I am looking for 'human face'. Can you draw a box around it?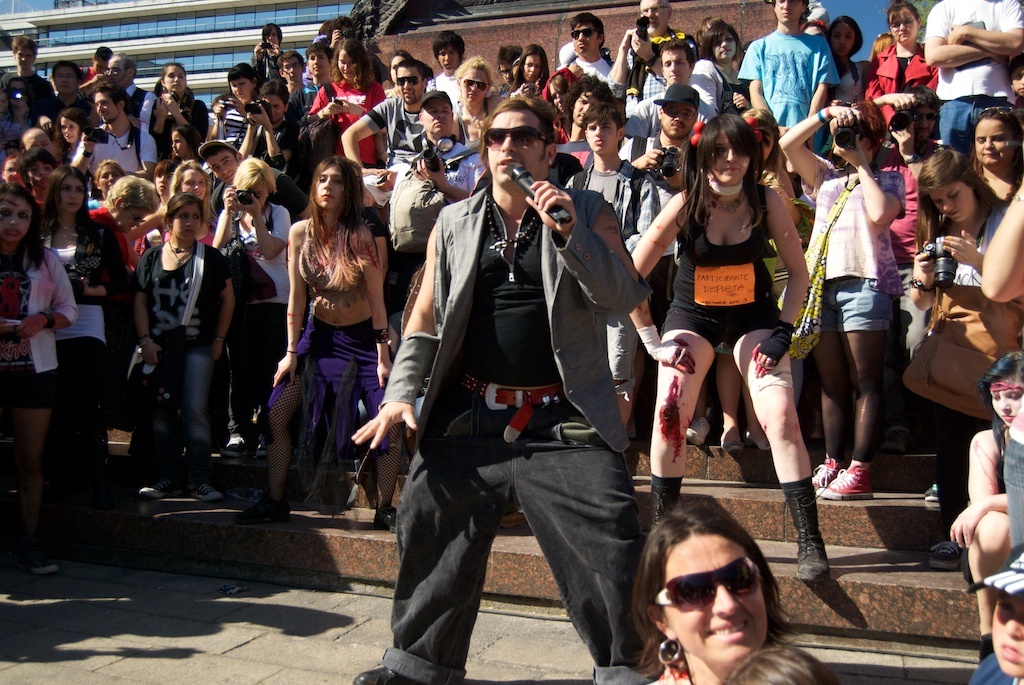
Sure, the bounding box is [24, 149, 54, 185].
